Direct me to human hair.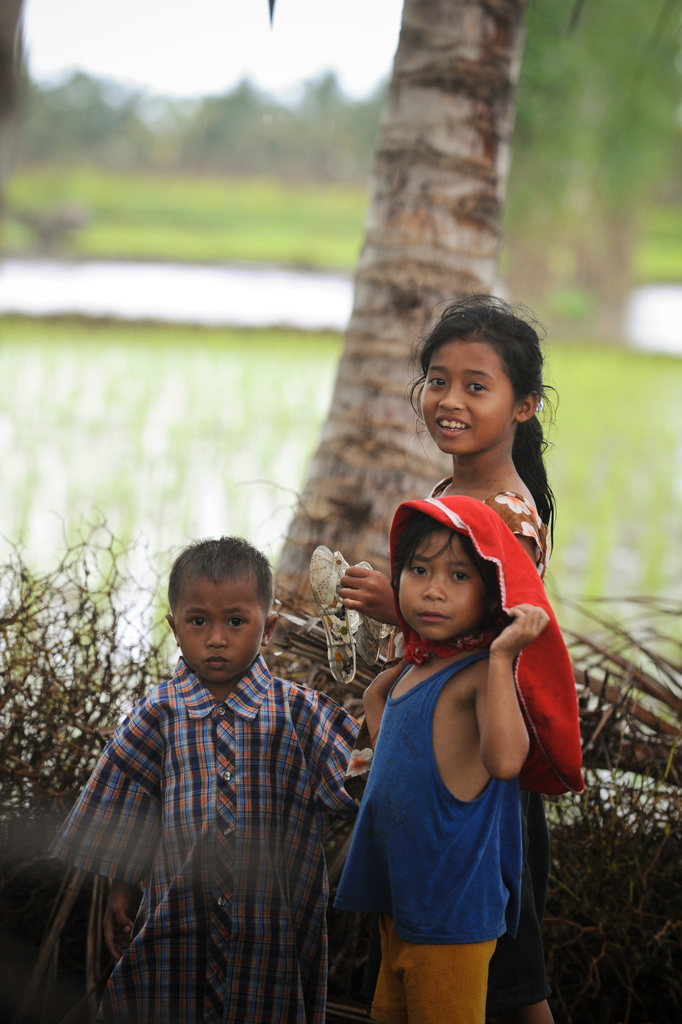
Direction: select_region(165, 532, 277, 612).
